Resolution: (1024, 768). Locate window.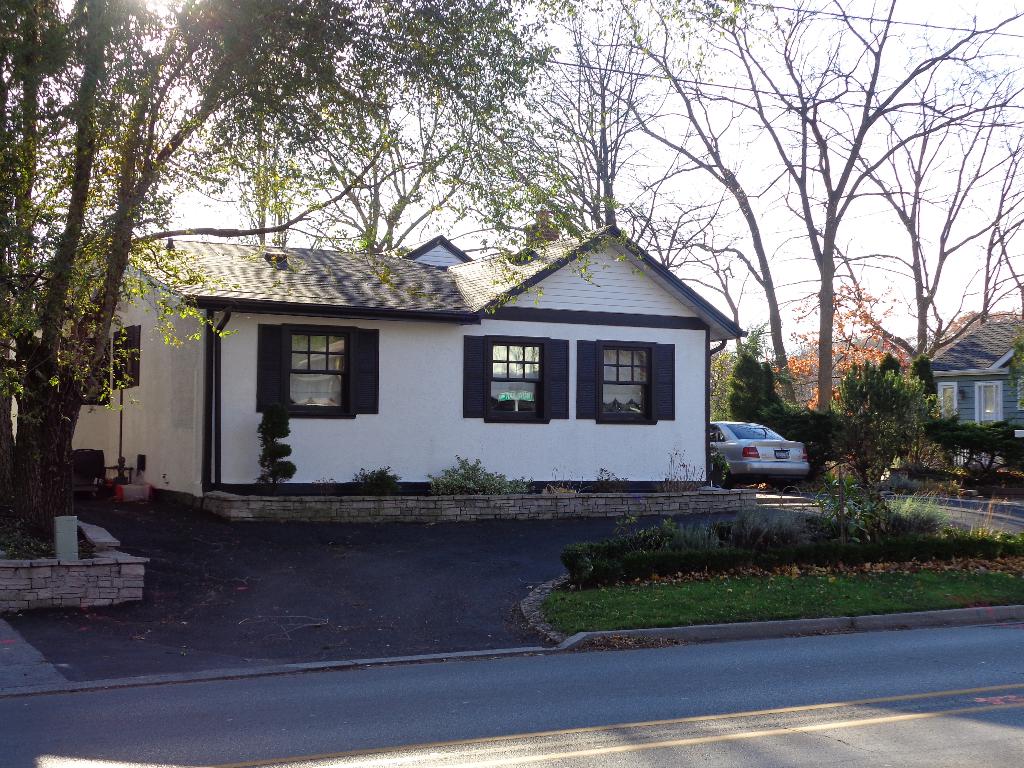
locate(938, 381, 959, 415).
